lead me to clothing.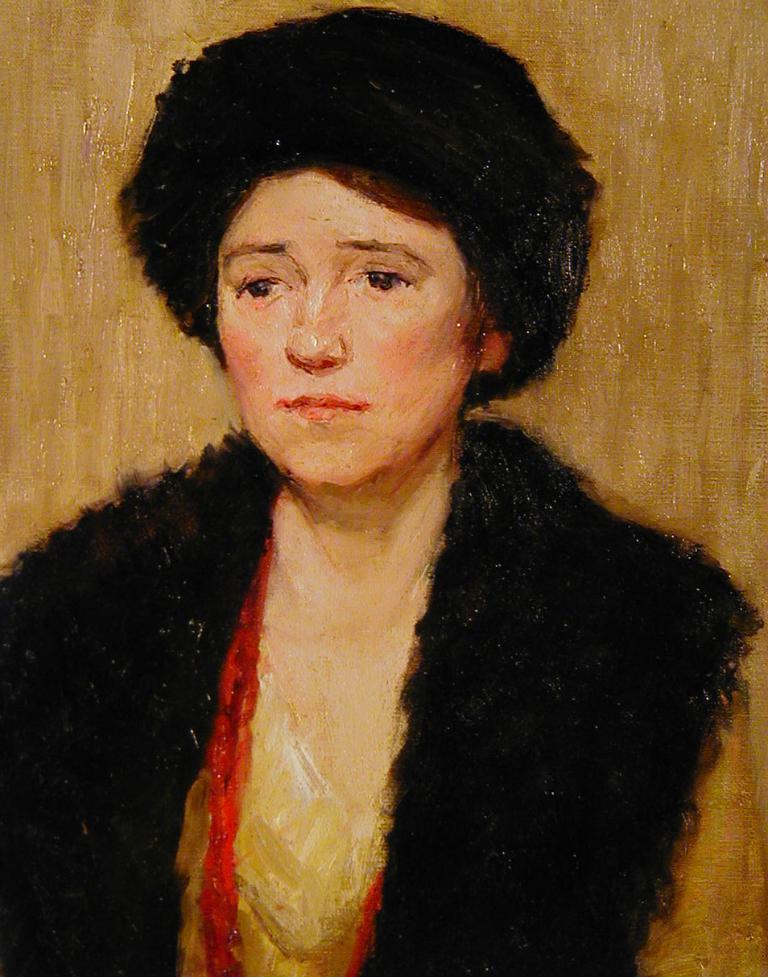
Lead to box=[0, 413, 767, 976].
